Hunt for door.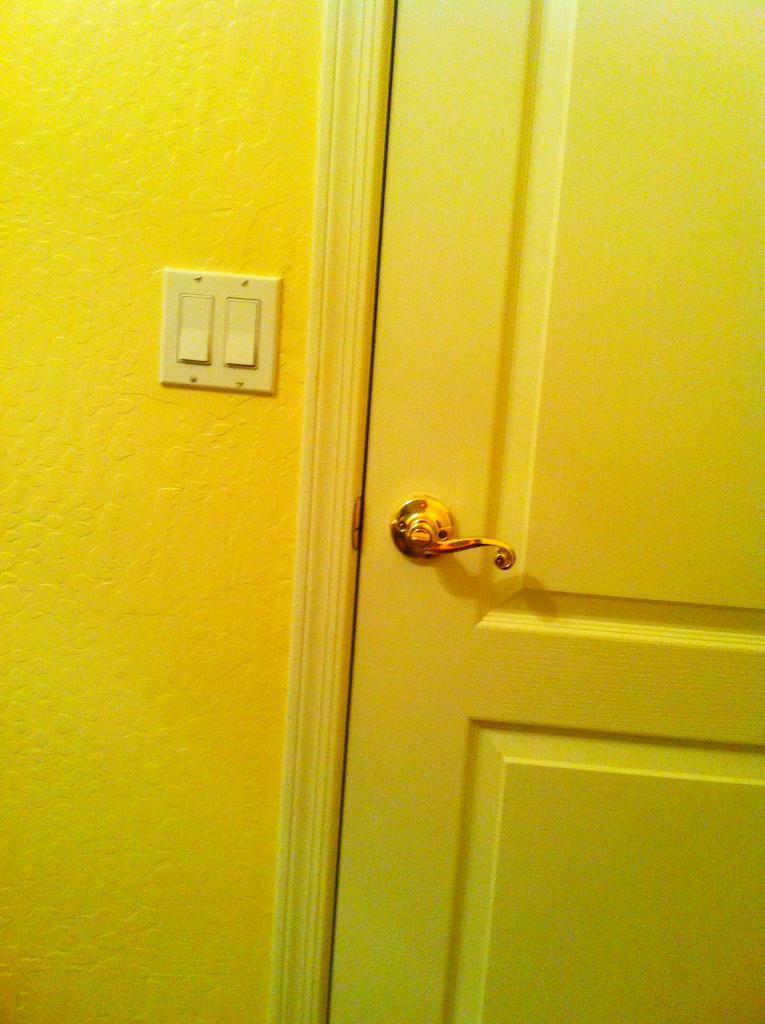
Hunted down at bbox=[326, 0, 764, 1023].
